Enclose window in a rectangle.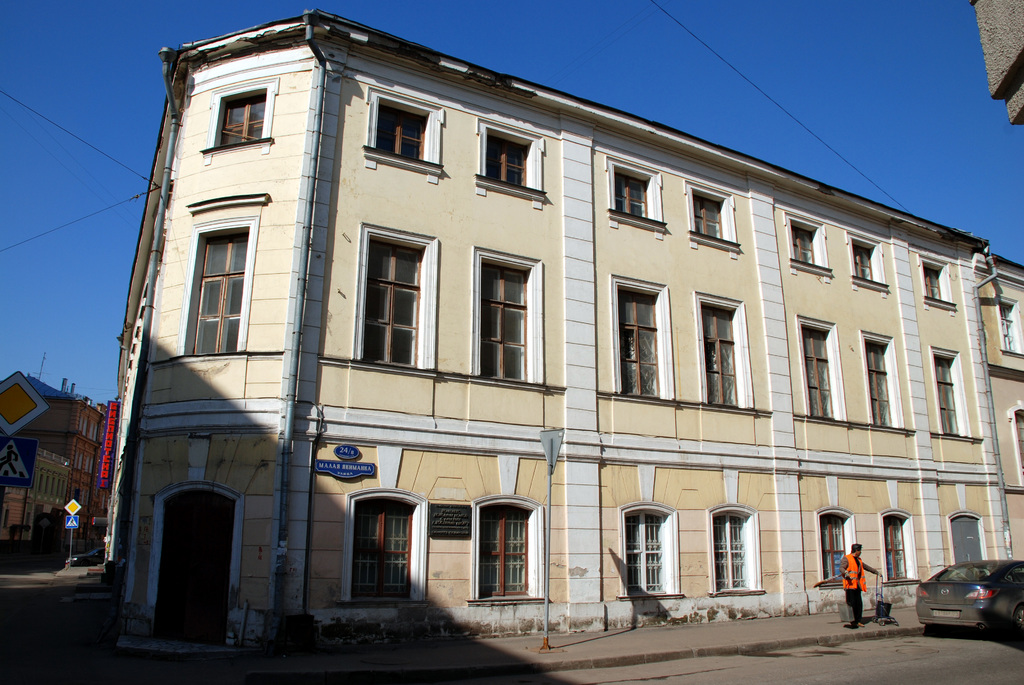
select_region(787, 218, 834, 282).
